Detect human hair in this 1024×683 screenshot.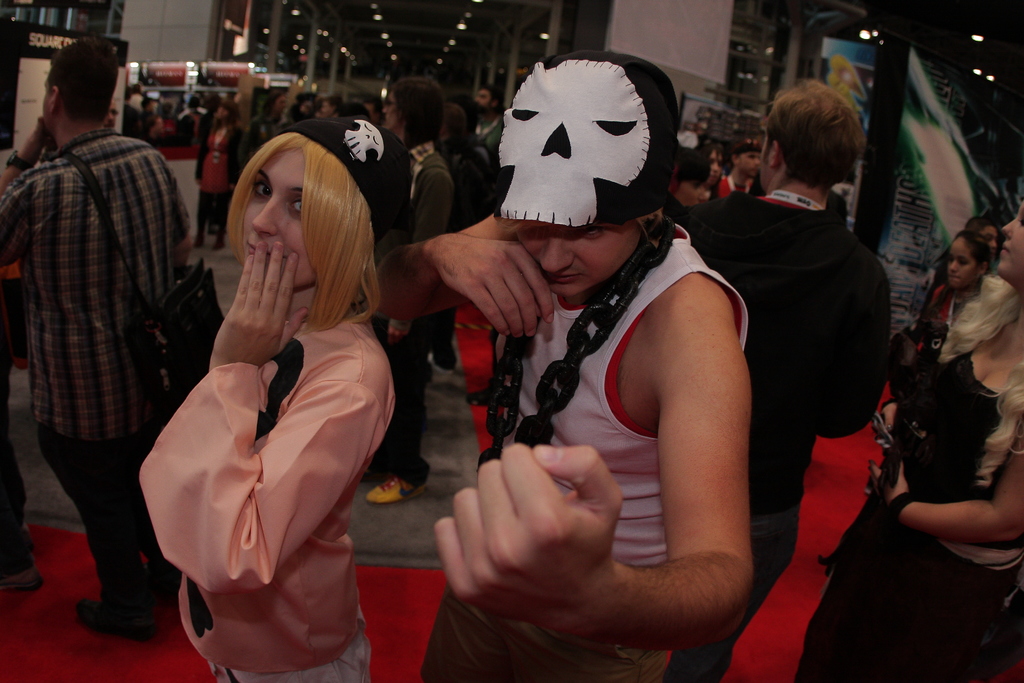
Detection: l=677, t=147, r=712, b=189.
